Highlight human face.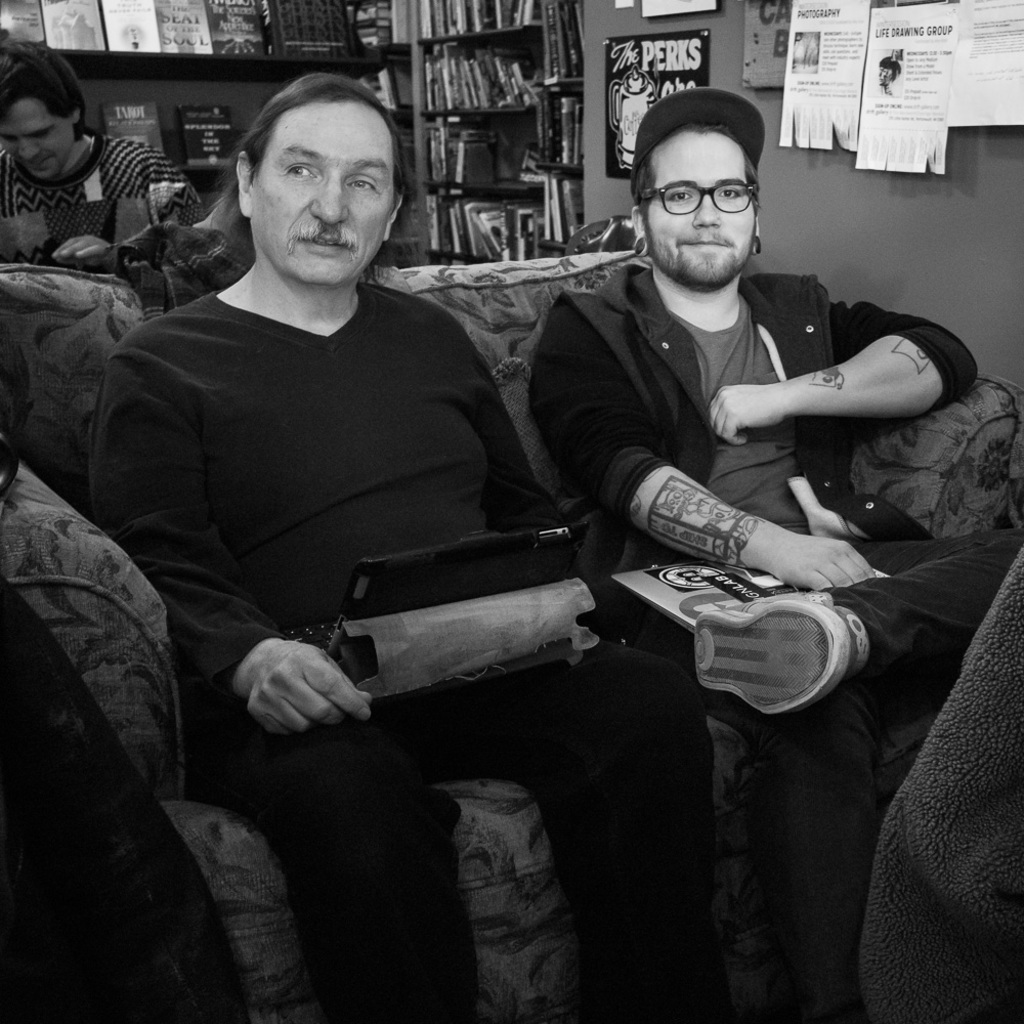
Highlighted region: pyautogui.locateOnScreen(0, 97, 73, 180).
